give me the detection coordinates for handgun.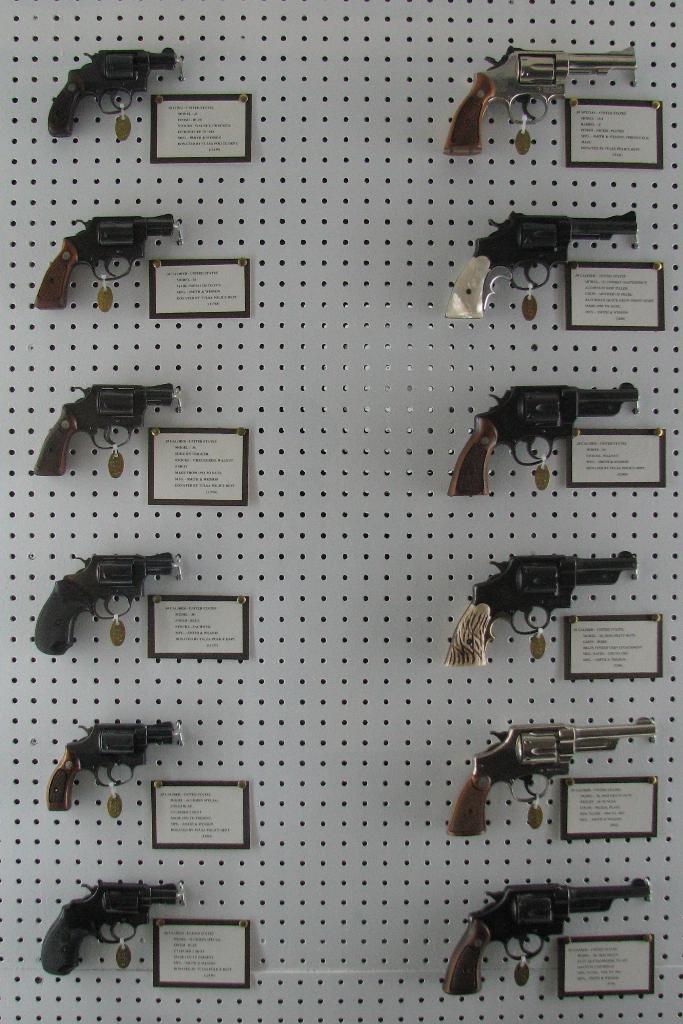
(left=44, top=42, right=177, bottom=140).
